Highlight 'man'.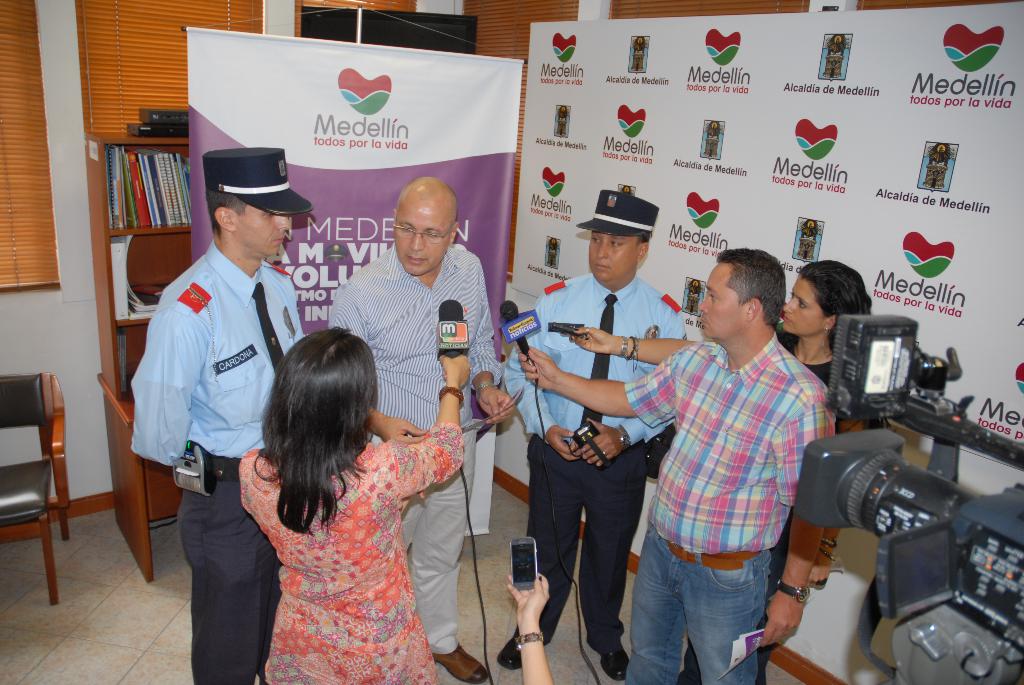
Highlighted region: left=497, top=189, right=688, bottom=677.
